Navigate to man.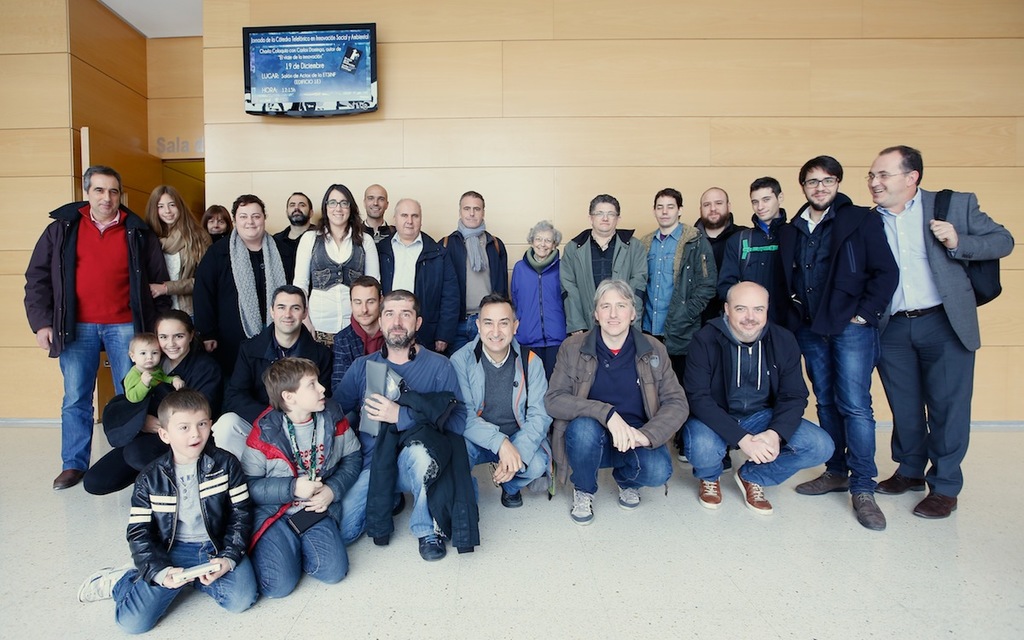
Navigation target: (631,182,693,345).
